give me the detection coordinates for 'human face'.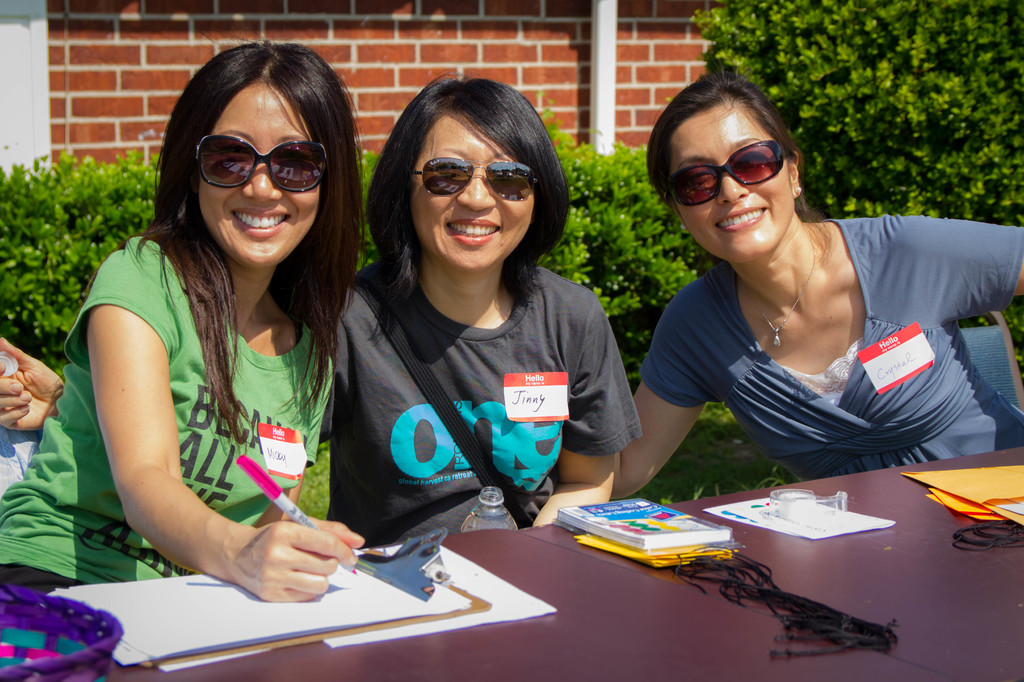
l=668, t=107, r=796, b=263.
